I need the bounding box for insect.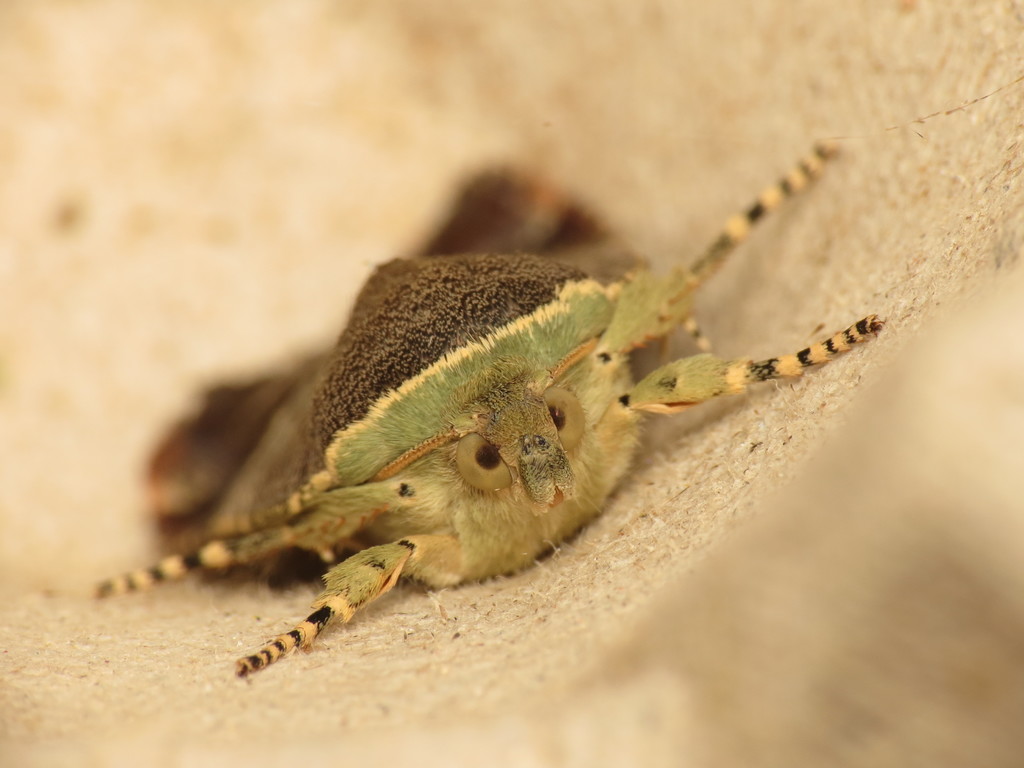
Here it is: (93,138,888,675).
